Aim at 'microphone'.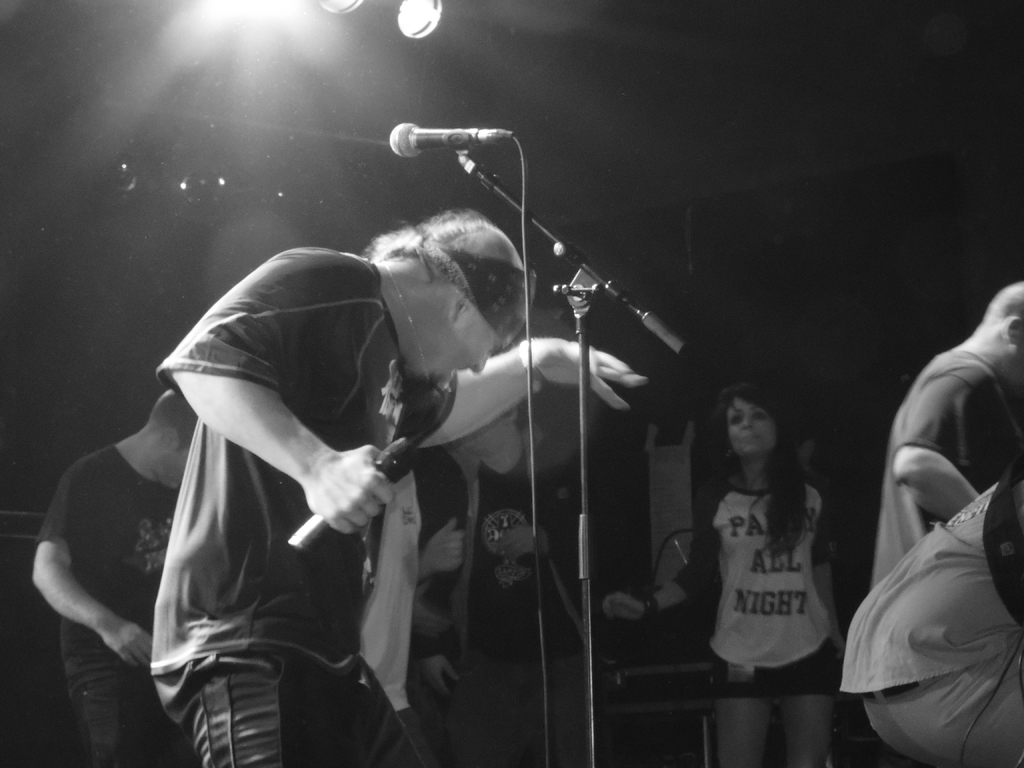
Aimed at <region>292, 431, 419, 554</region>.
